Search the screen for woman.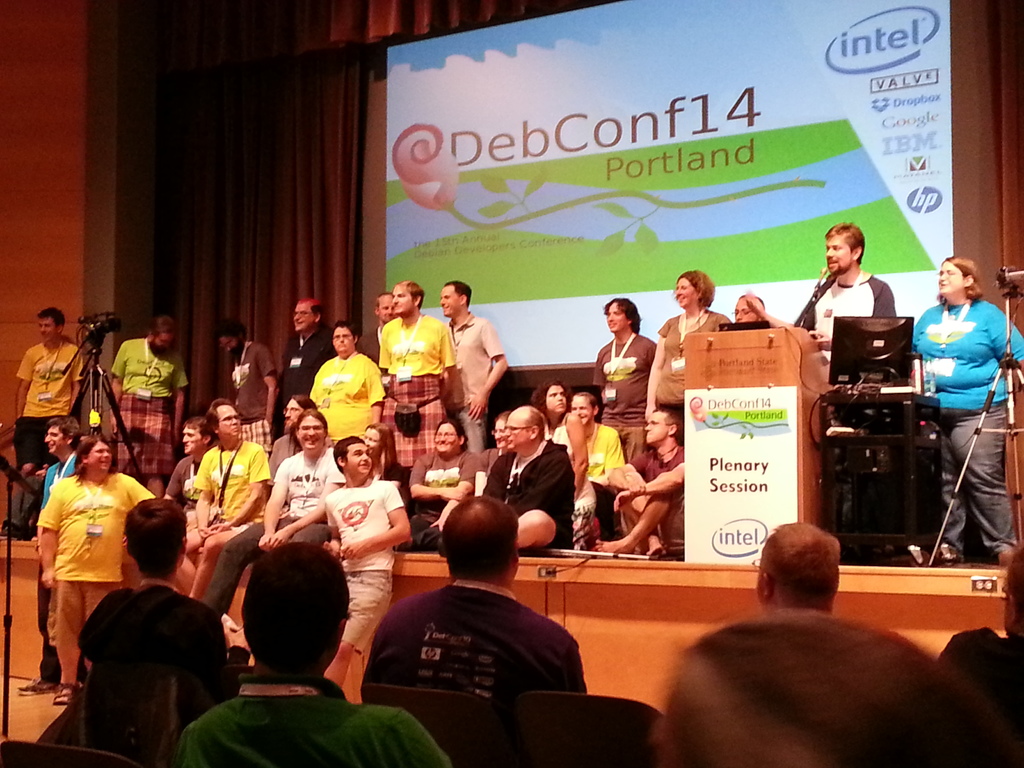
Found at bbox=[29, 438, 157, 710].
